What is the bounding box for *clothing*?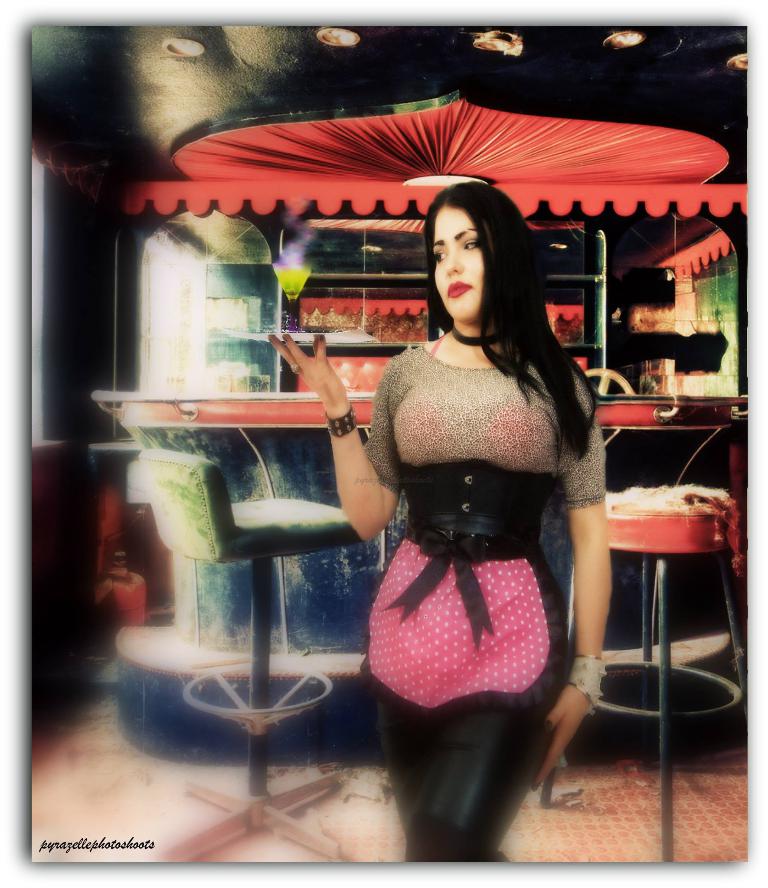
bbox=(355, 340, 606, 861).
